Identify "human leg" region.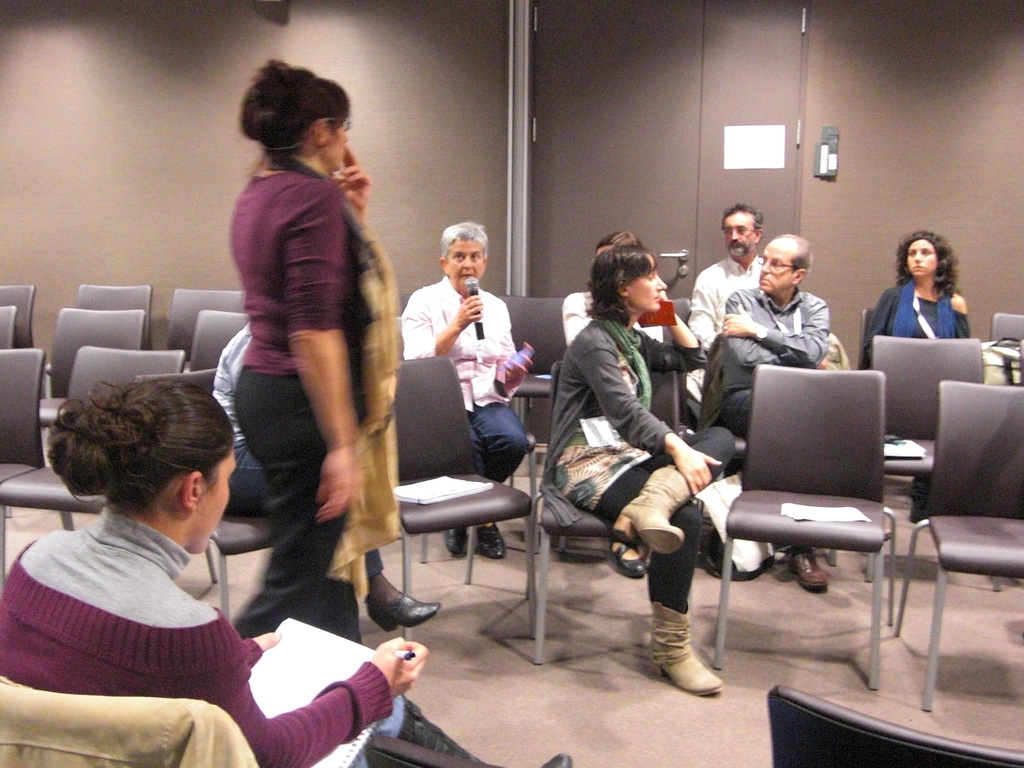
Region: box=[469, 392, 529, 557].
